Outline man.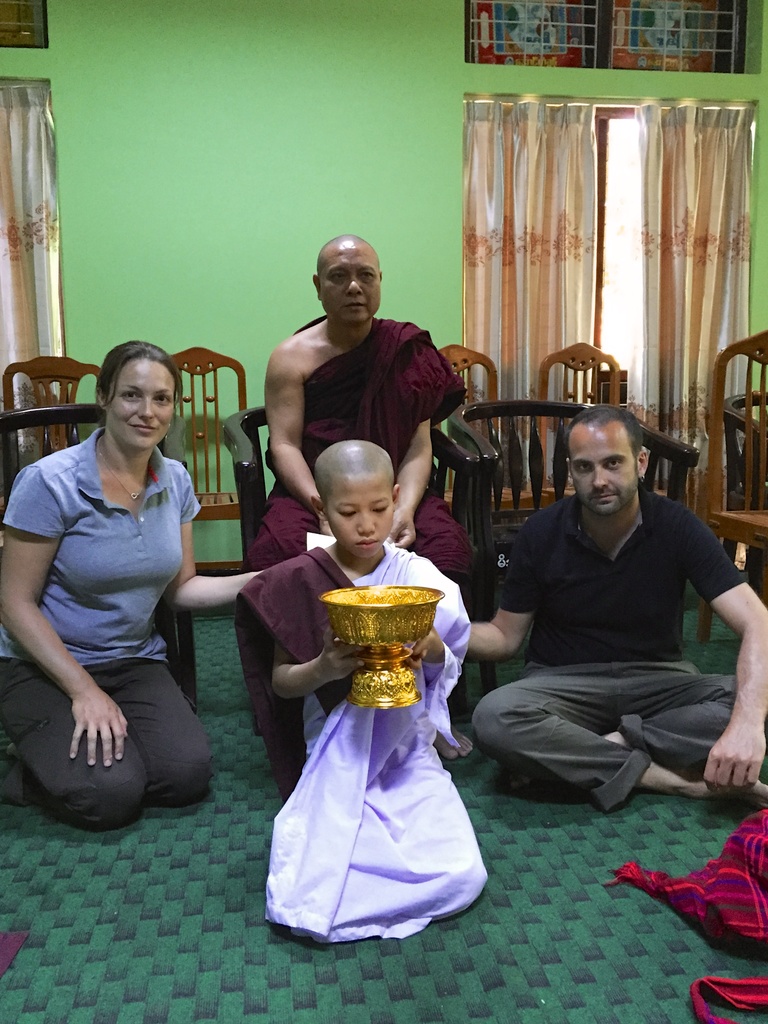
Outline: Rect(473, 400, 764, 842).
